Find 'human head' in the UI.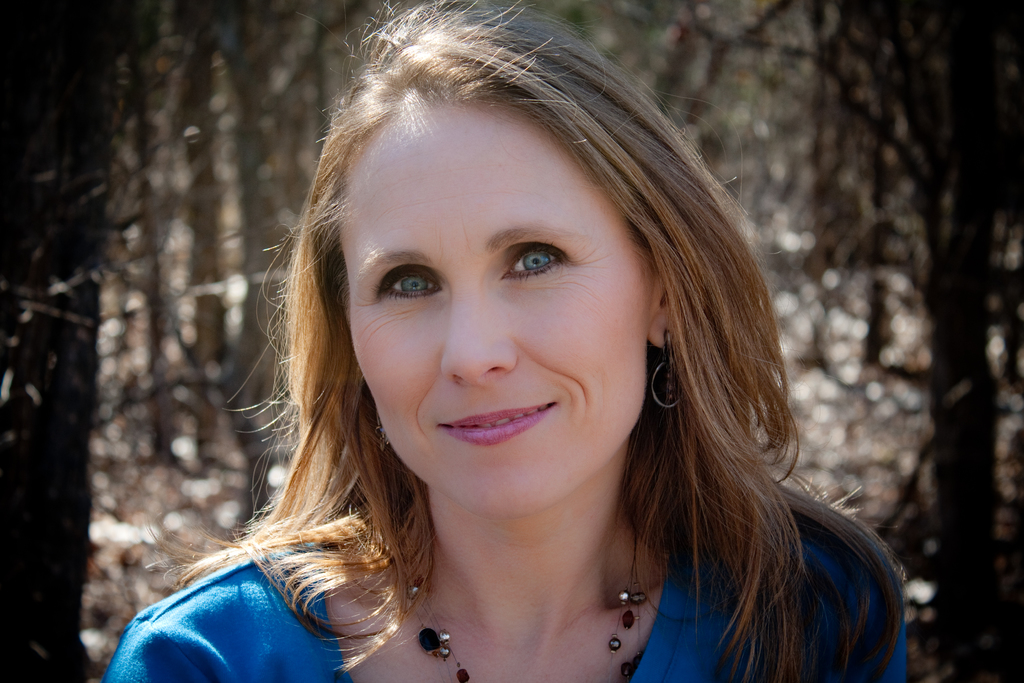
UI element at <region>254, 0, 805, 528</region>.
